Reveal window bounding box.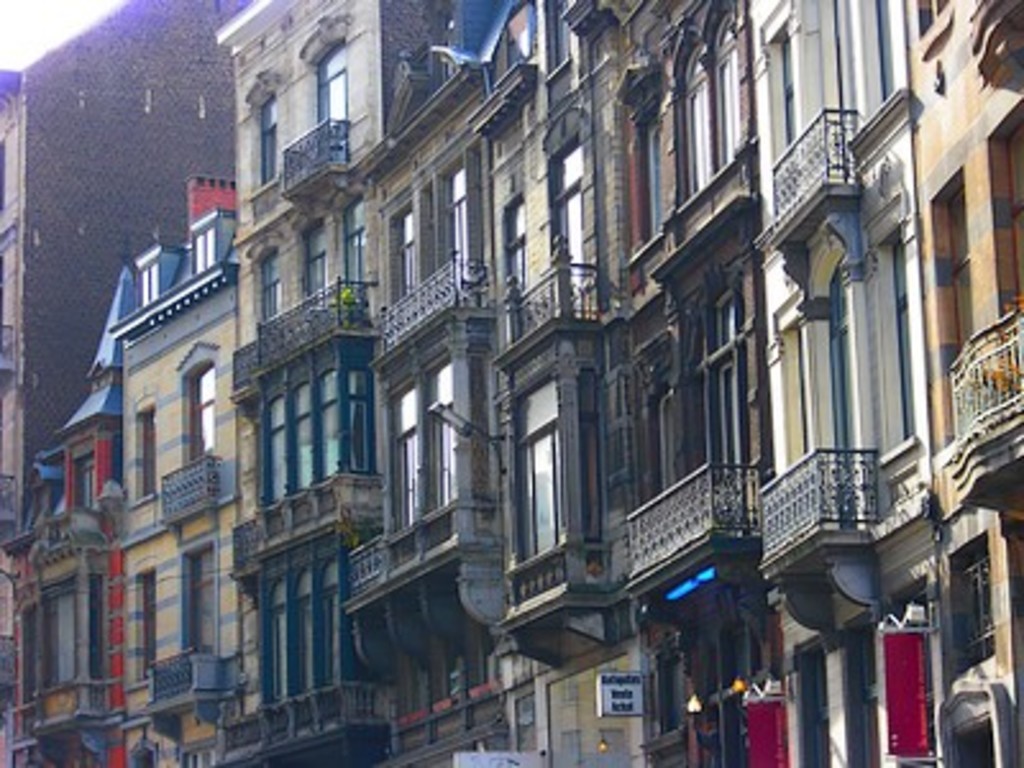
Revealed: select_region(942, 527, 996, 666).
